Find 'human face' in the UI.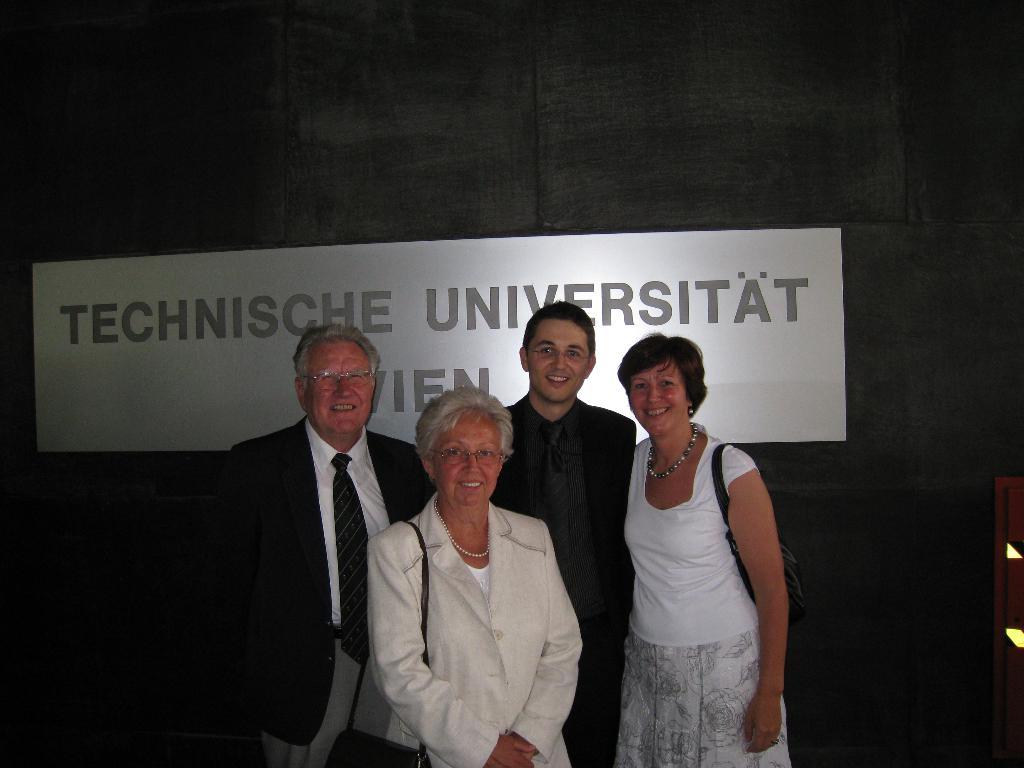
UI element at Rect(524, 318, 595, 404).
